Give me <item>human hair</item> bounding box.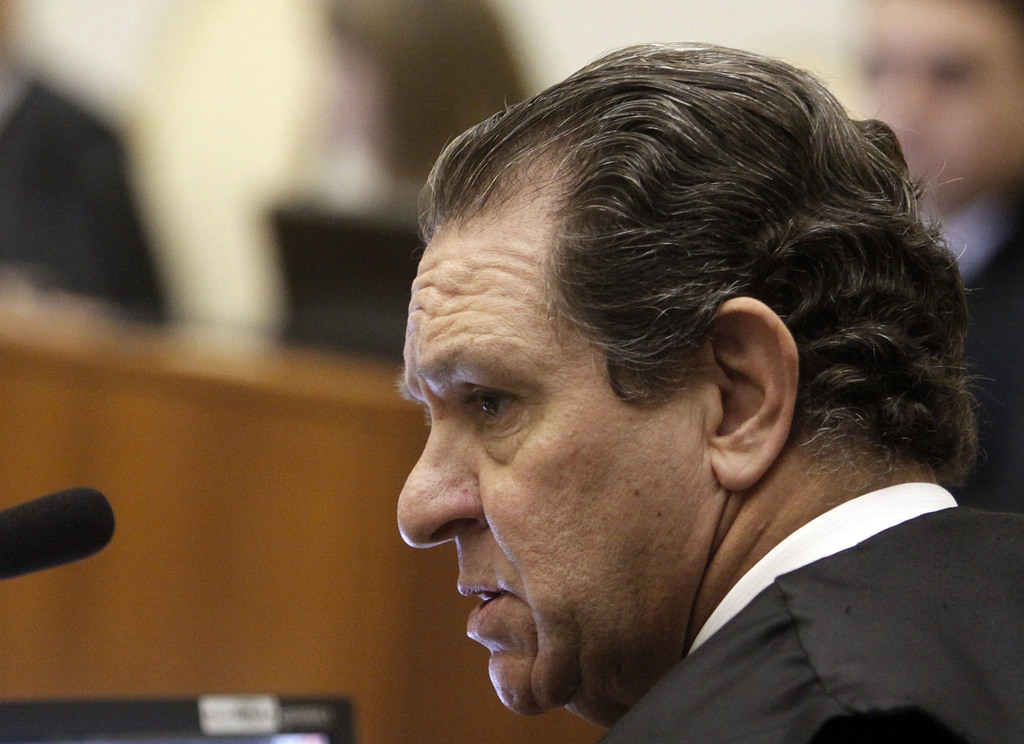
{"x1": 403, "y1": 40, "x2": 923, "y2": 453}.
